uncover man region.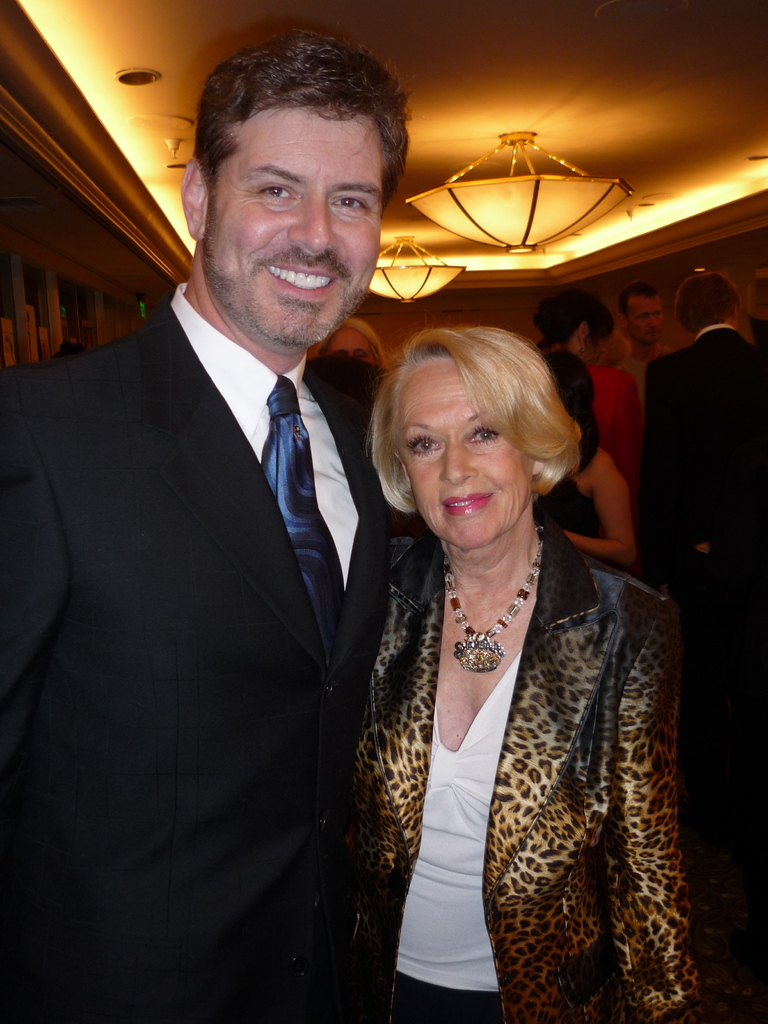
Uncovered: (19,39,440,1009).
